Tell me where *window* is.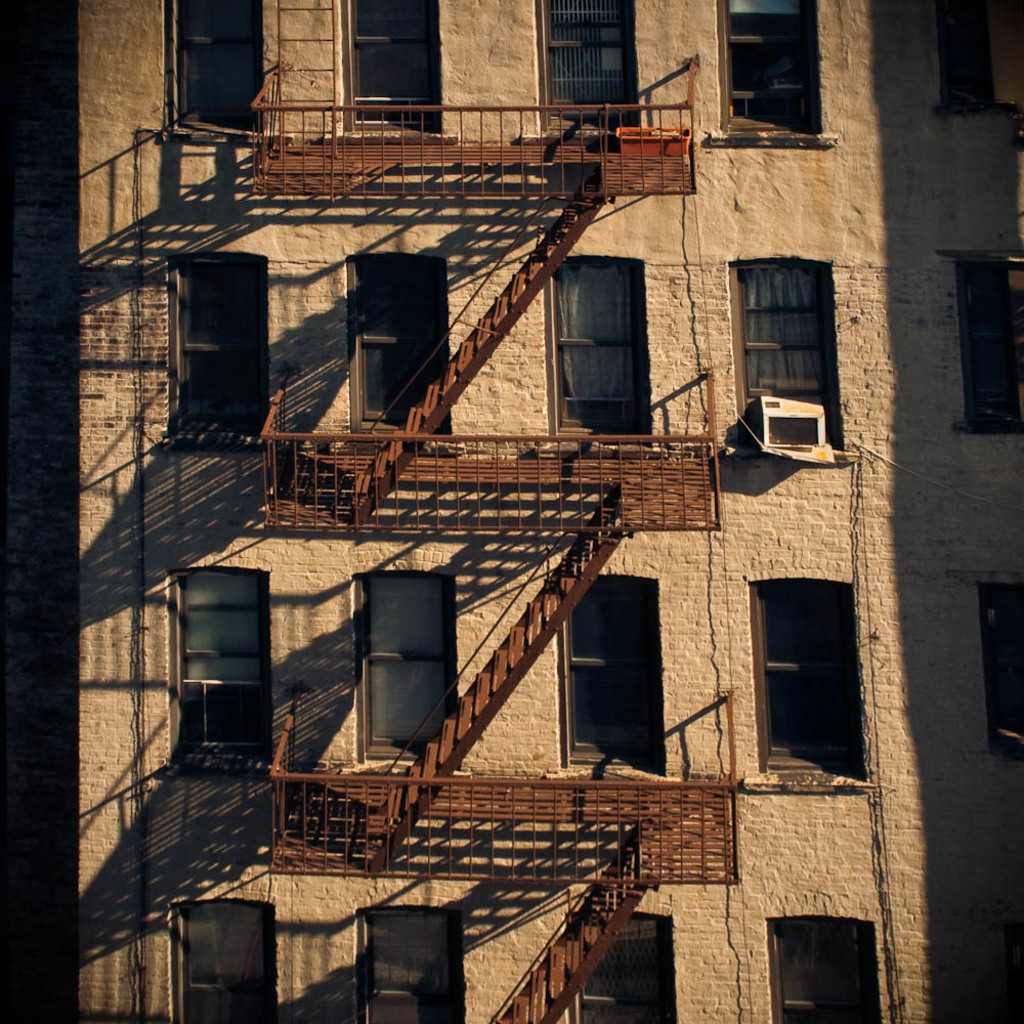
*window* is at locate(981, 583, 1023, 759).
